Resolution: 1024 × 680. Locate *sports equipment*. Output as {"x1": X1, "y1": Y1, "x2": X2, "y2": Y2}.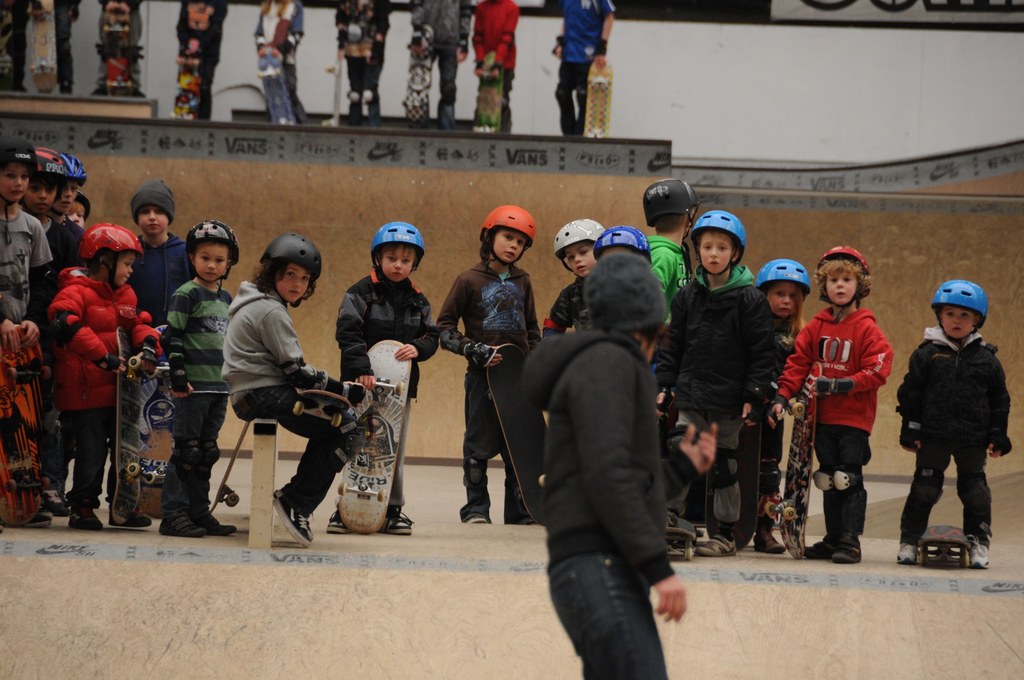
{"x1": 166, "y1": 0, "x2": 225, "y2": 122}.
